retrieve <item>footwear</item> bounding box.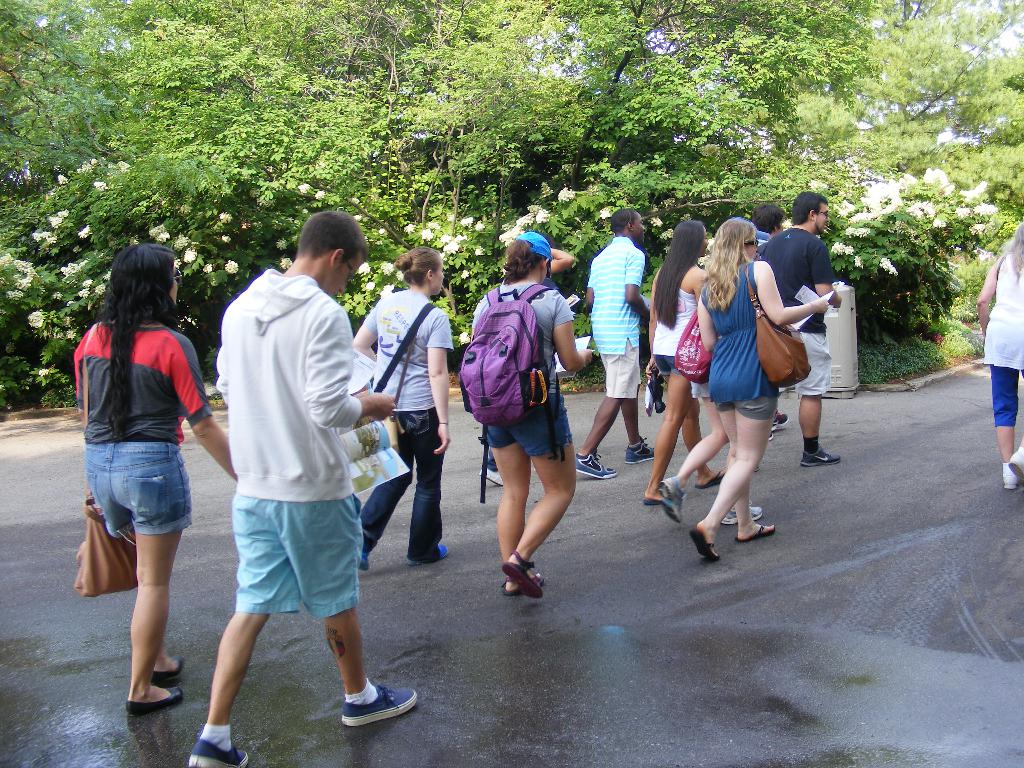
Bounding box: region(499, 573, 542, 600).
